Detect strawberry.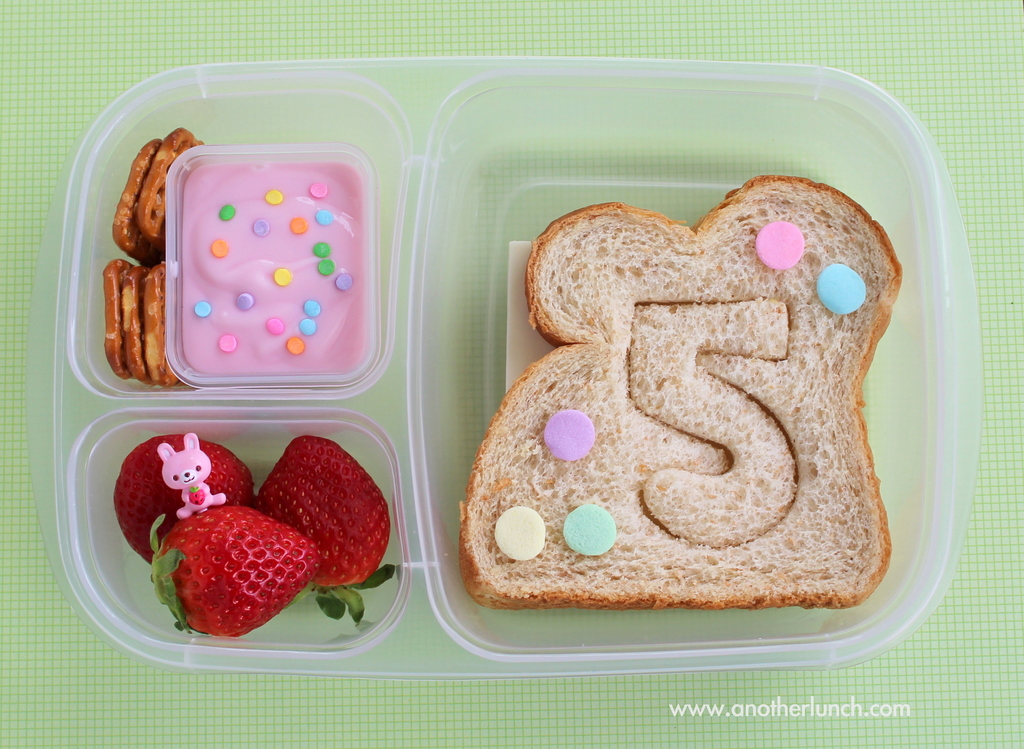
Detected at bbox(252, 430, 381, 606).
